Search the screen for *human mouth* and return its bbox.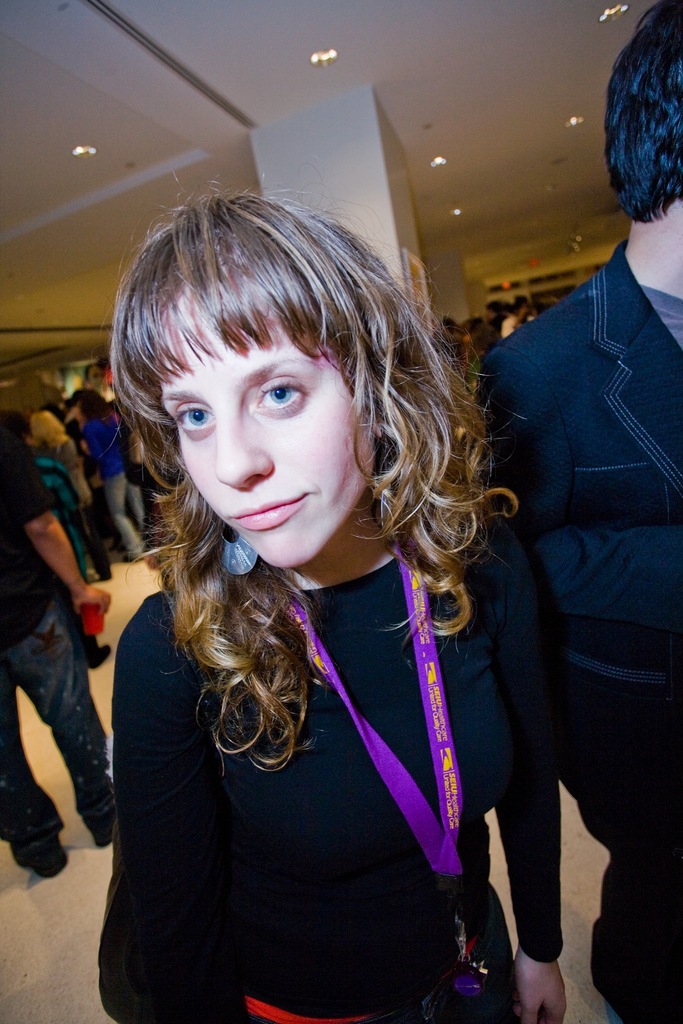
Found: pyautogui.locateOnScreen(228, 495, 309, 530).
